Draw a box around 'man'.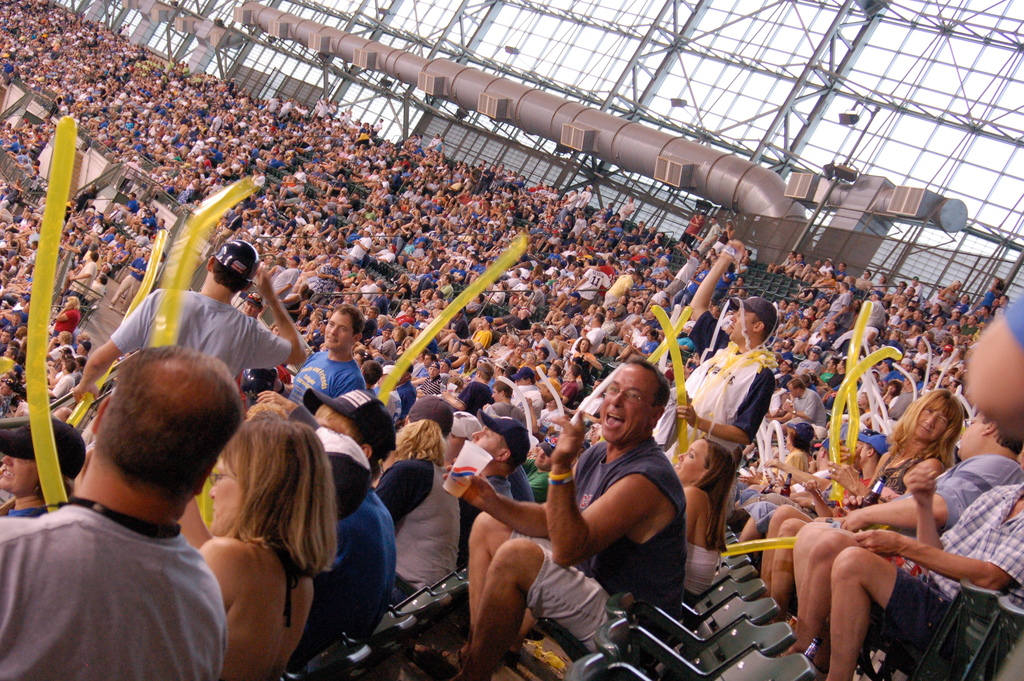
detection(731, 439, 830, 553).
